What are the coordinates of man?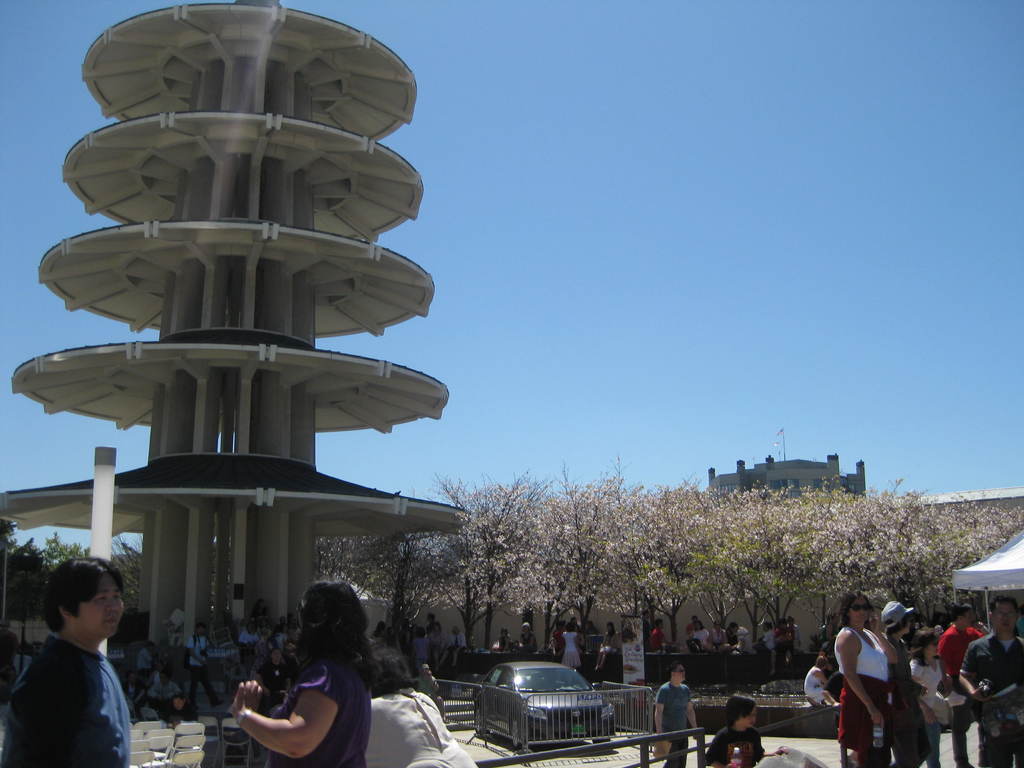
Rect(785, 615, 801, 648).
